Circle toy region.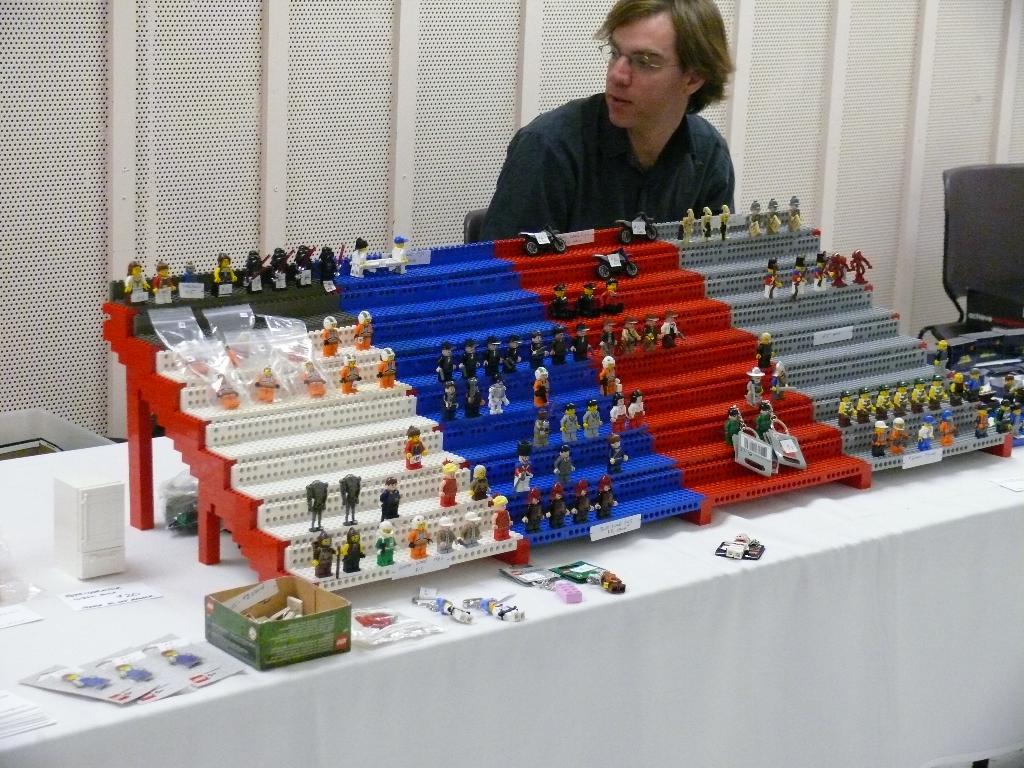
Region: BBox(122, 264, 154, 301).
